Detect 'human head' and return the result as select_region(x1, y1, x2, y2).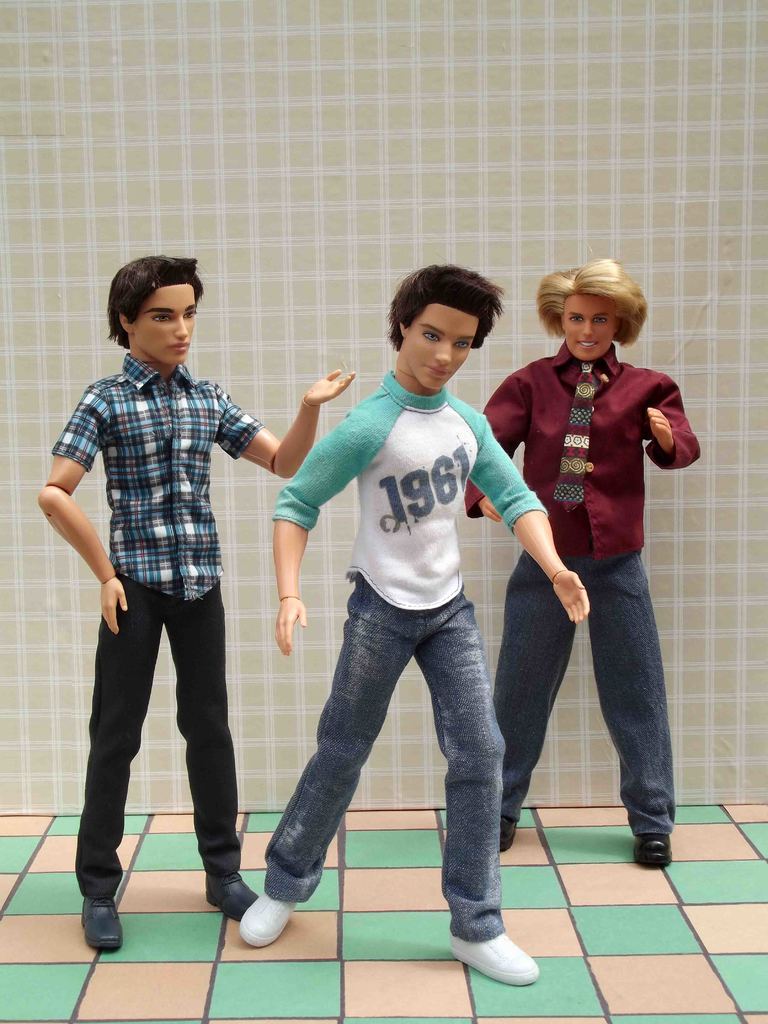
select_region(536, 244, 648, 361).
